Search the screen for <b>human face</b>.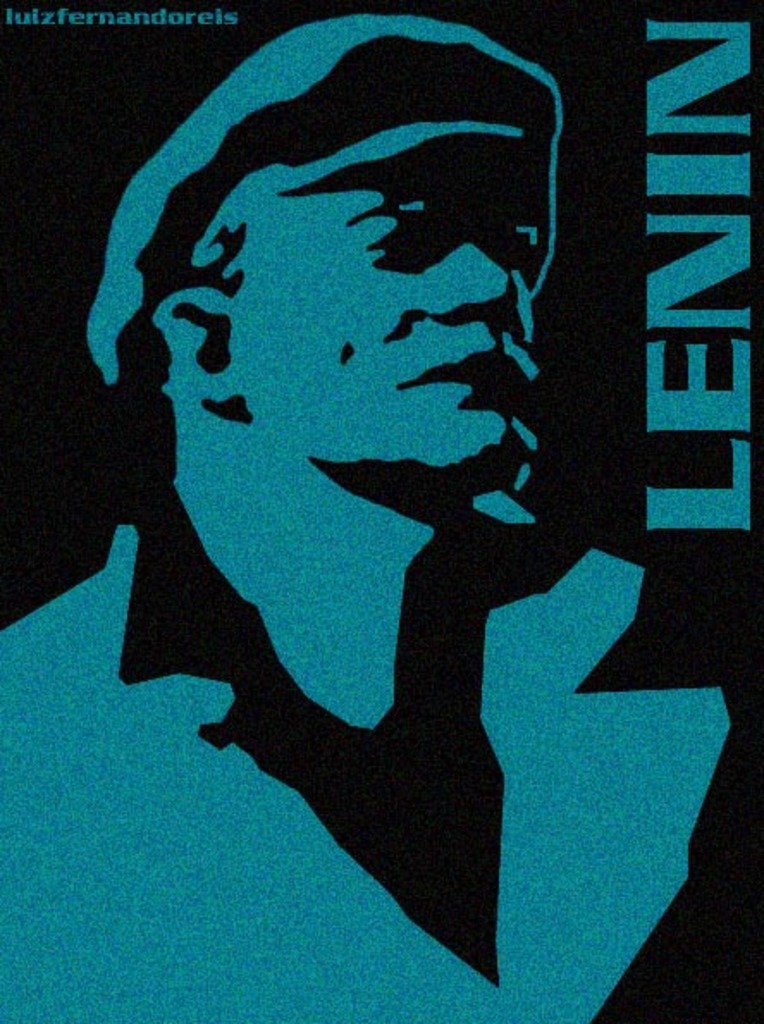
Found at locate(234, 117, 545, 485).
